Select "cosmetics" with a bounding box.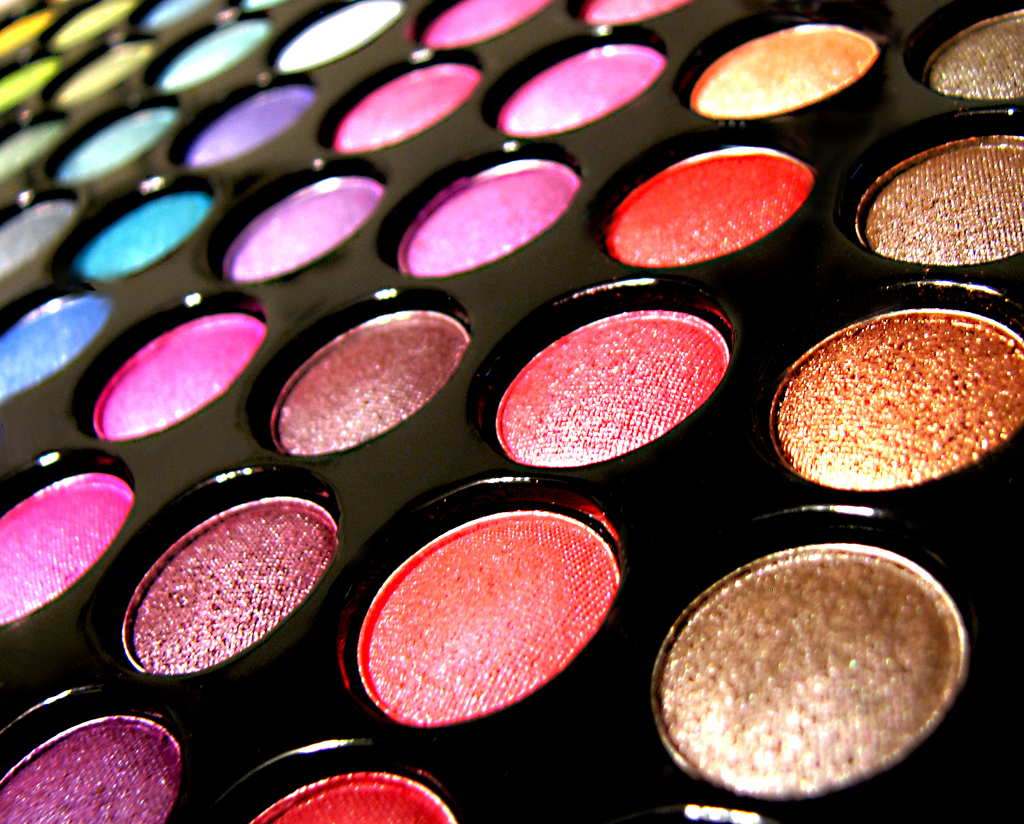
l=497, t=39, r=665, b=134.
